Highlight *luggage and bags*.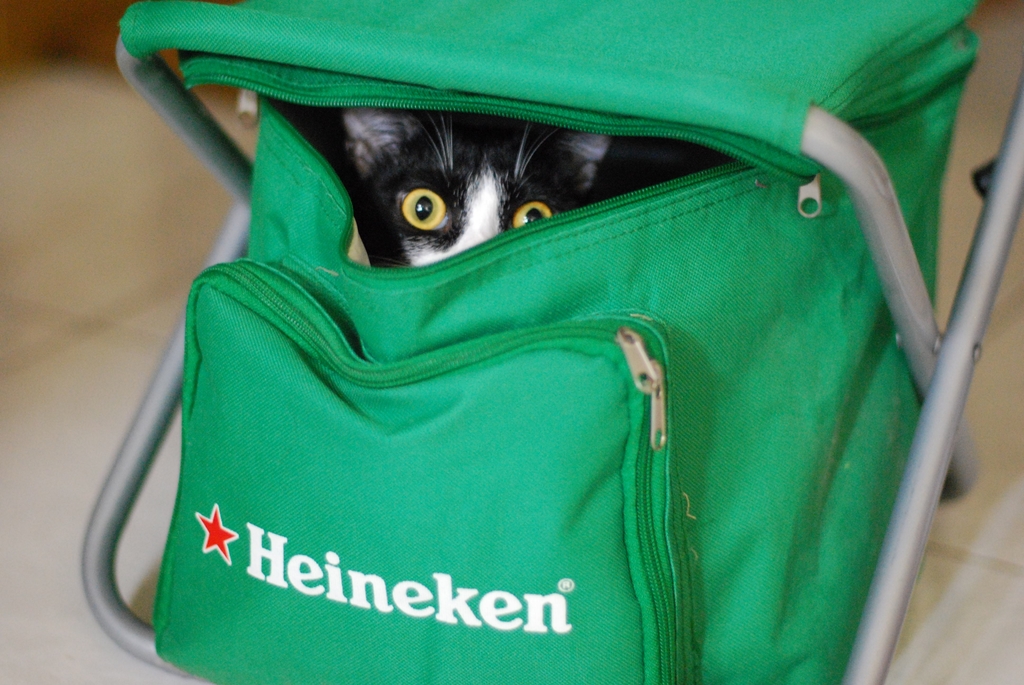
Highlighted region: (113,0,982,684).
